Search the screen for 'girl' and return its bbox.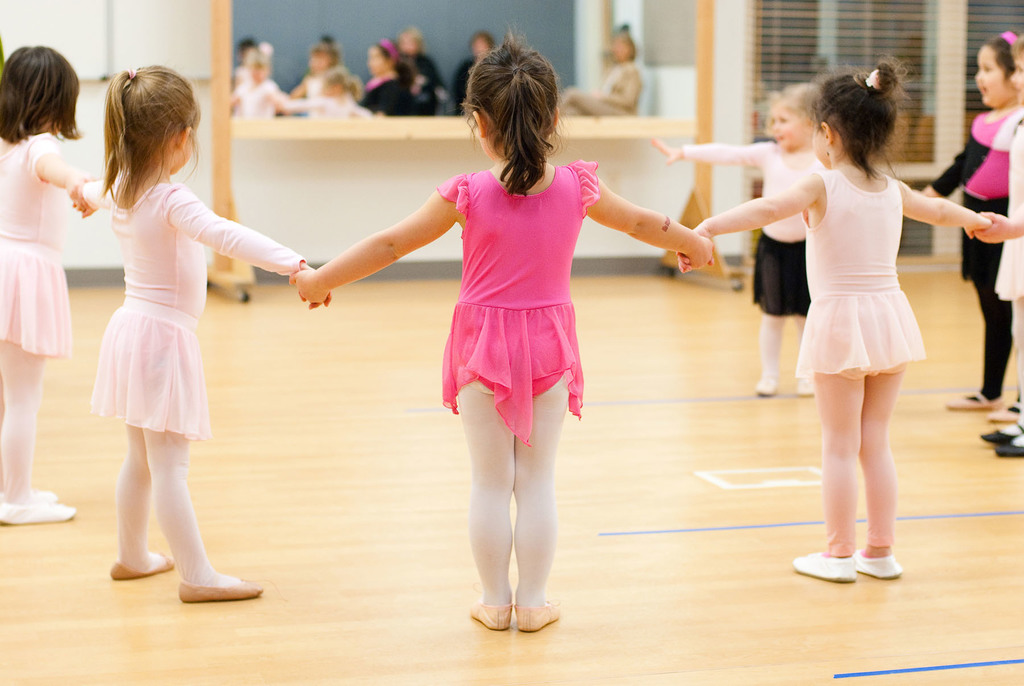
Found: left=298, top=28, right=718, bottom=633.
